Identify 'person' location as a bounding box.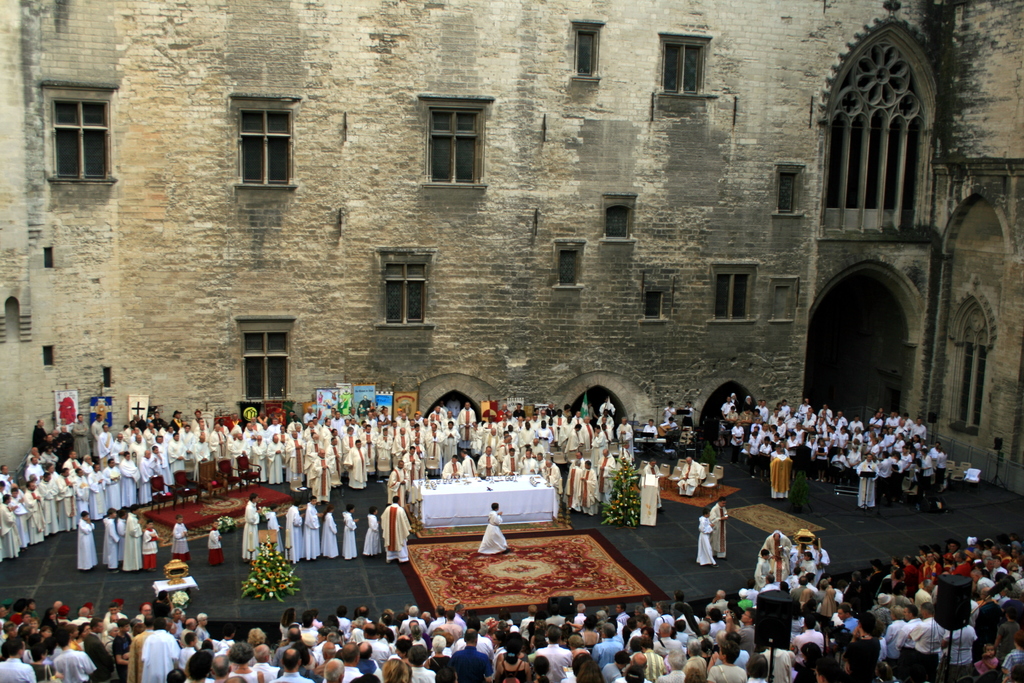
[left=379, top=502, right=414, bottom=559].
